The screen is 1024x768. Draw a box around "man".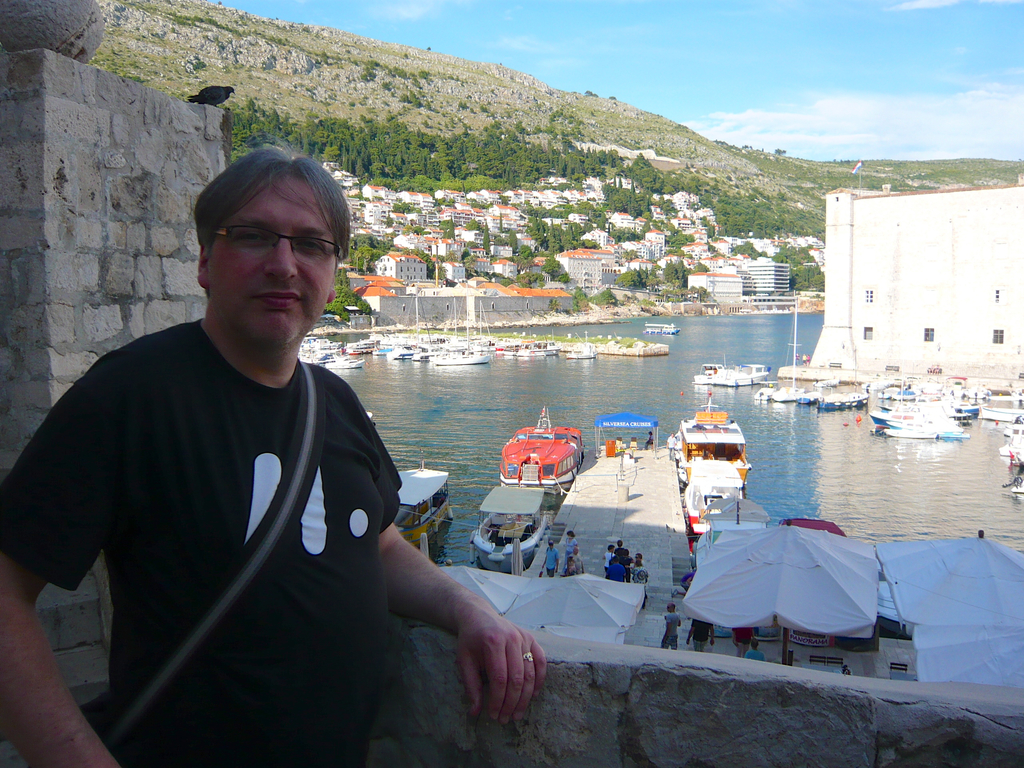
660:602:683:651.
